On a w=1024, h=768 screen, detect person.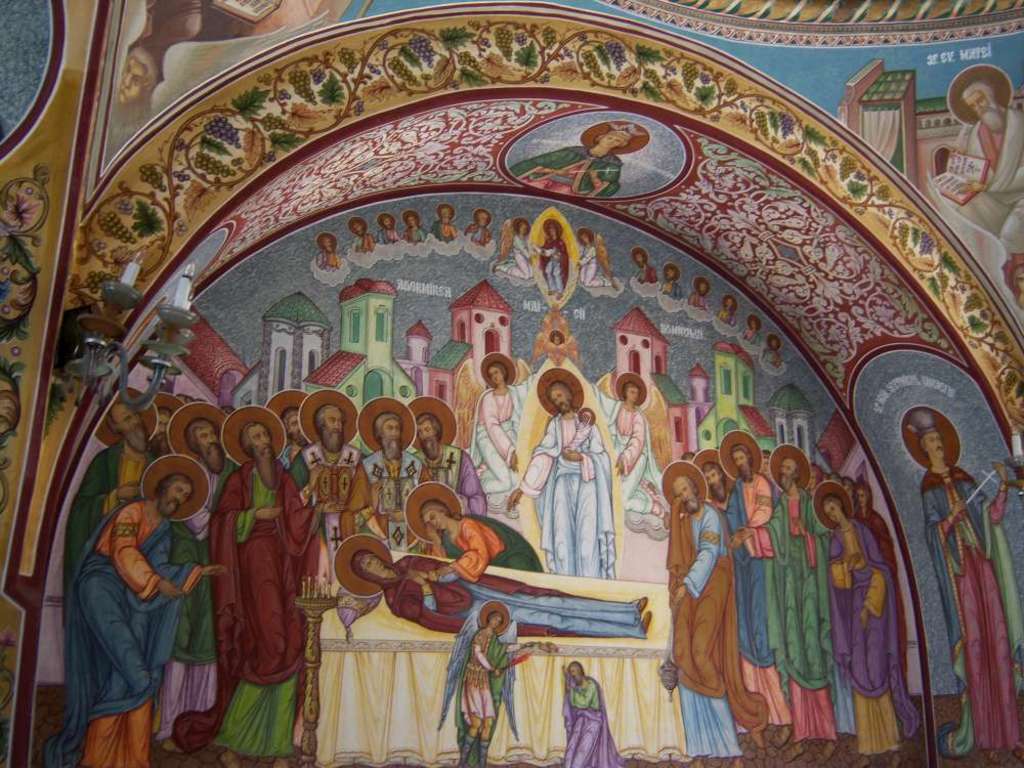
bbox(918, 407, 1011, 764).
